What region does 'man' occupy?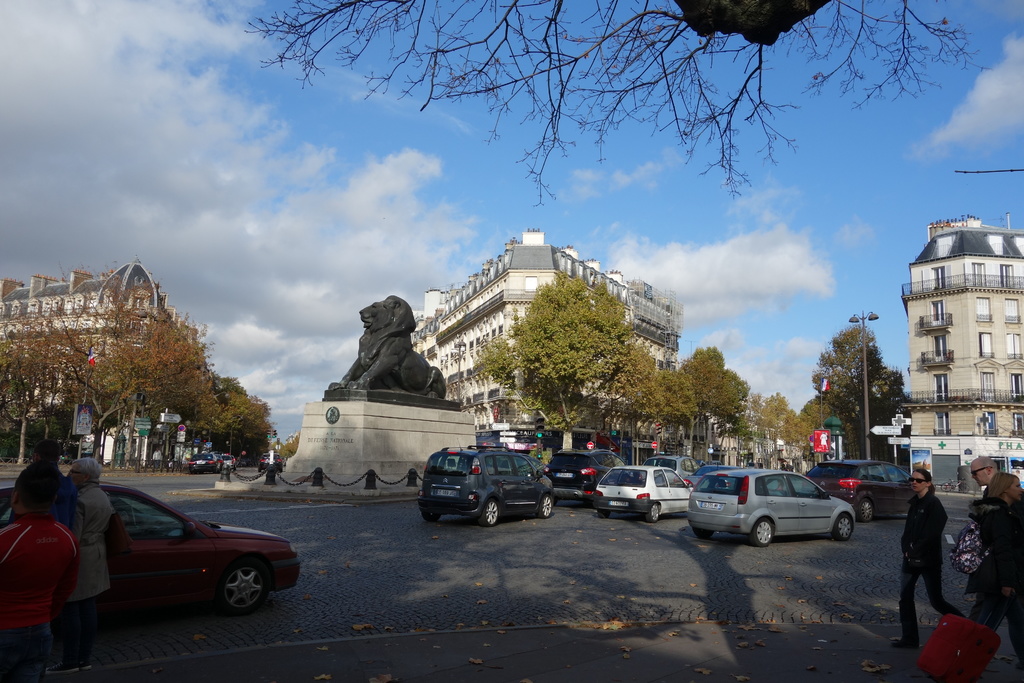
<bbox>0, 456, 83, 682</bbox>.
